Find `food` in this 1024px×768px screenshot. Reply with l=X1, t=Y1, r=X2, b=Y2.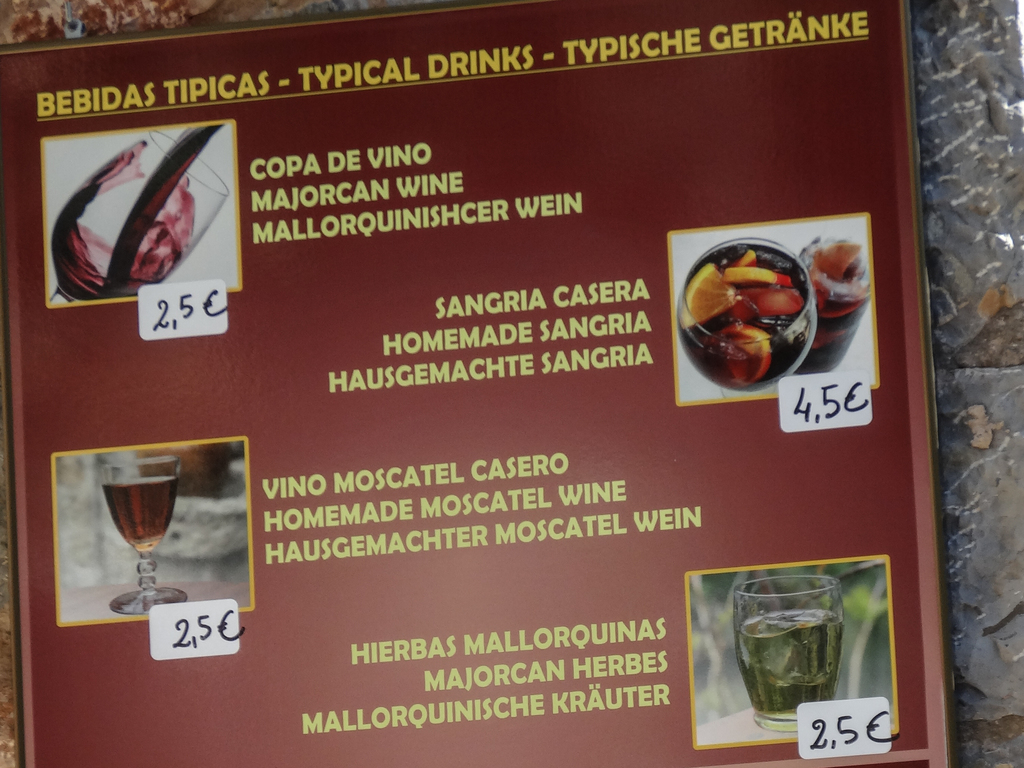
l=790, t=234, r=869, b=375.
